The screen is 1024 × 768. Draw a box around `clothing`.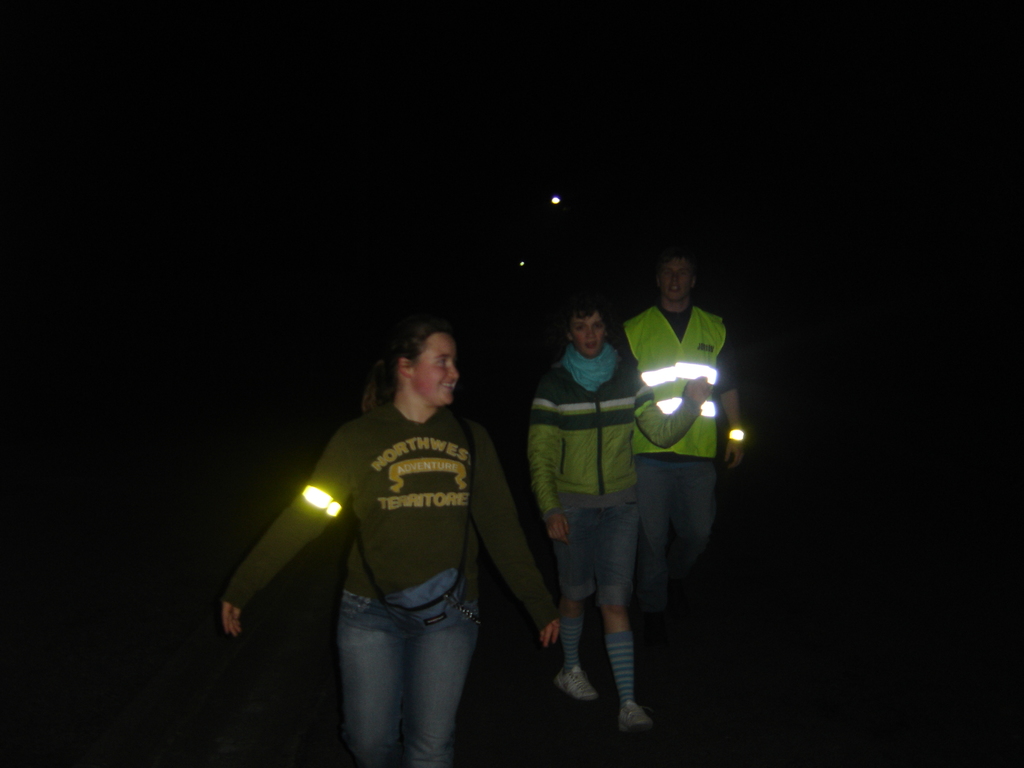
x1=509, y1=355, x2=694, y2=601.
